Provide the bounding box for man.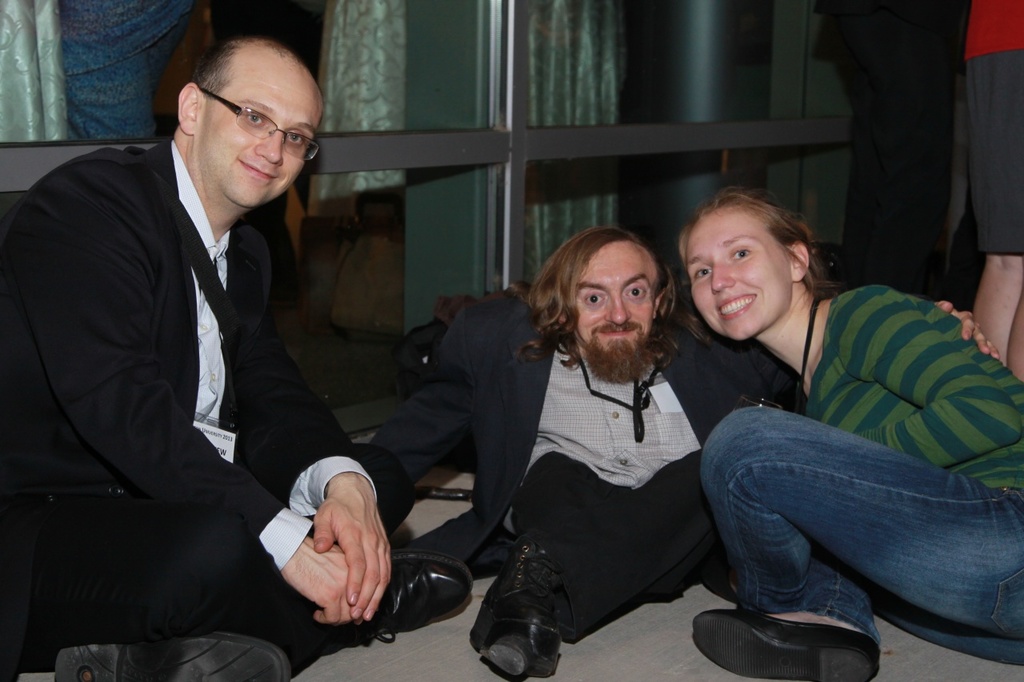
bbox(0, 37, 472, 681).
